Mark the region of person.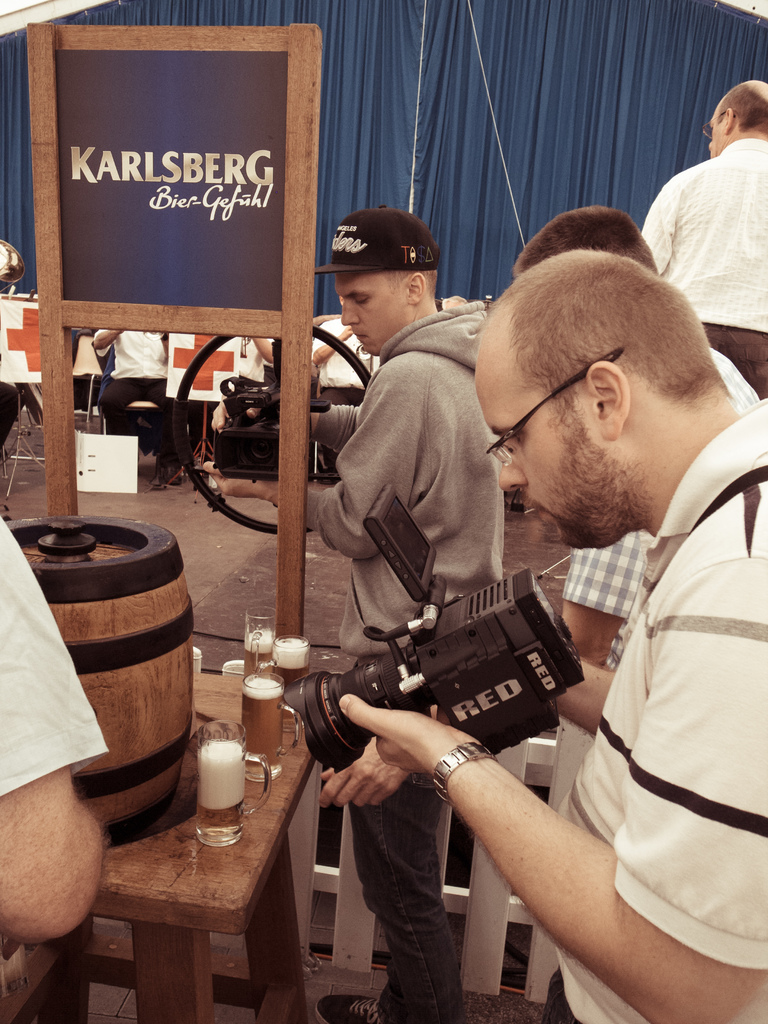
Region: [0,510,111,944].
